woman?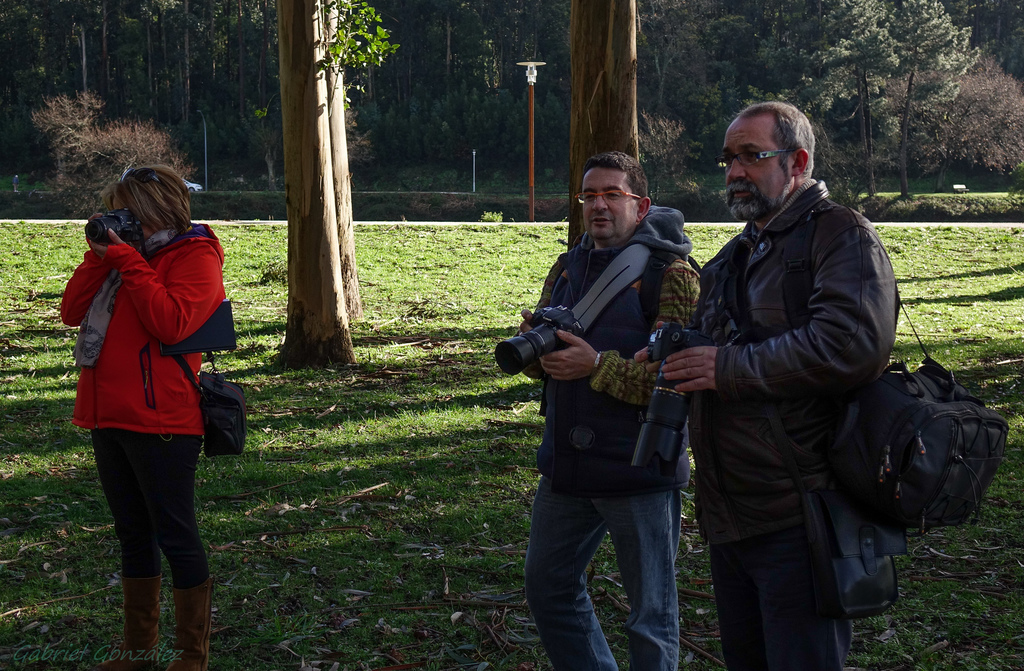
bbox=(61, 138, 241, 648)
